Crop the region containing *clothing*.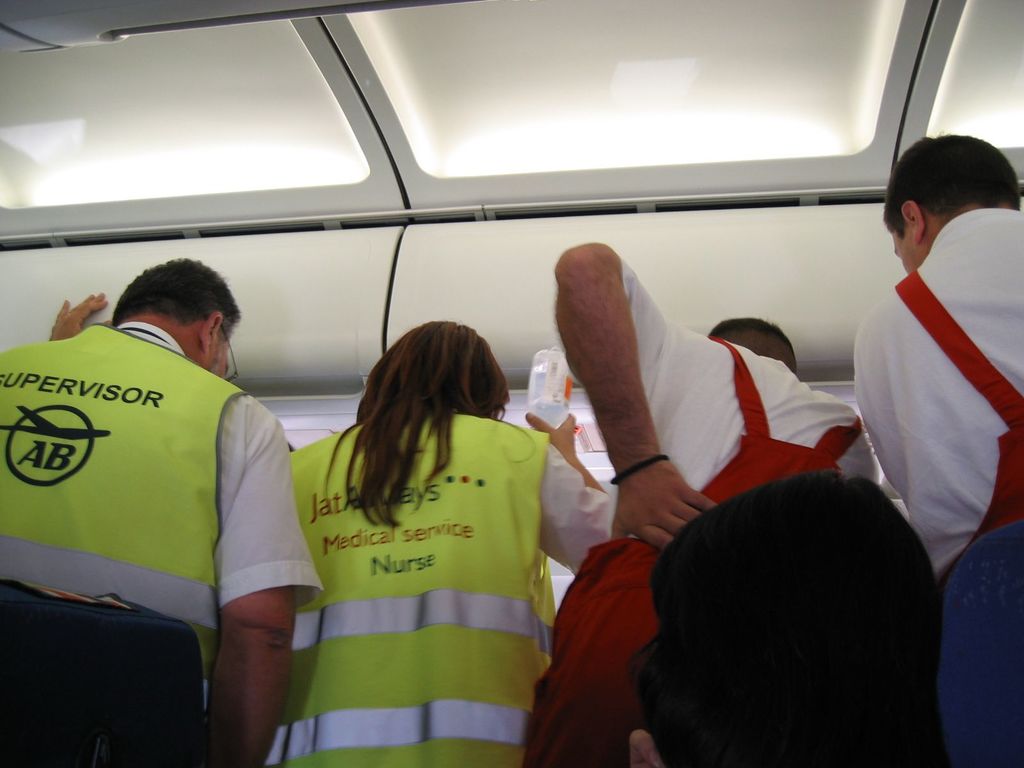
Crop region: l=278, t=403, r=625, b=767.
